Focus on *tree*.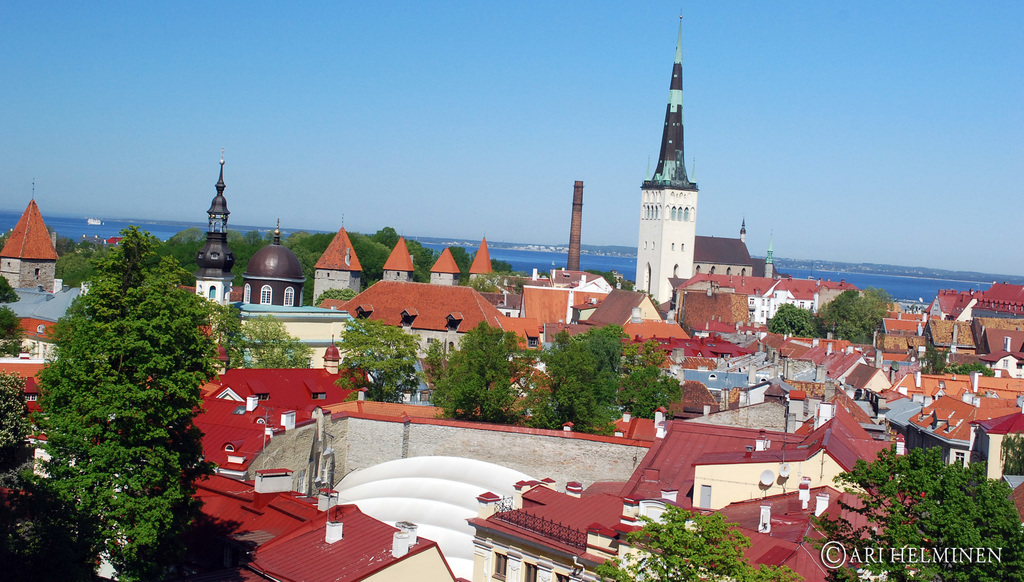
Focused at 922/340/950/380.
